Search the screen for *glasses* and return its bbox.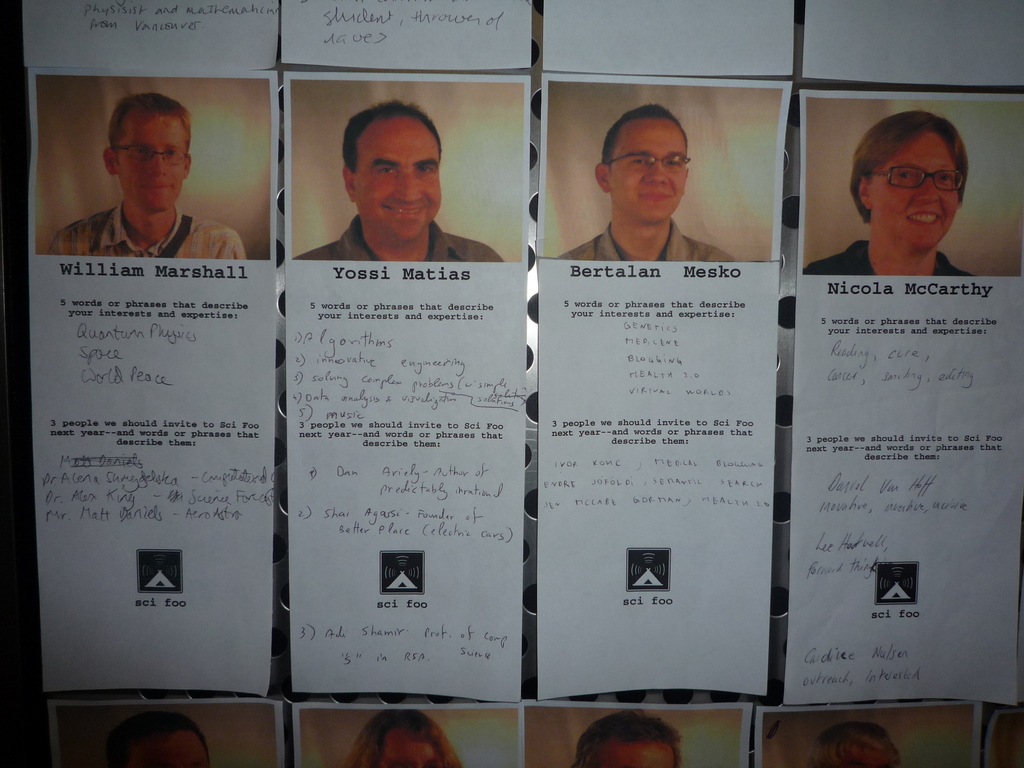
Found: crop(868, 162, 966, 193).
